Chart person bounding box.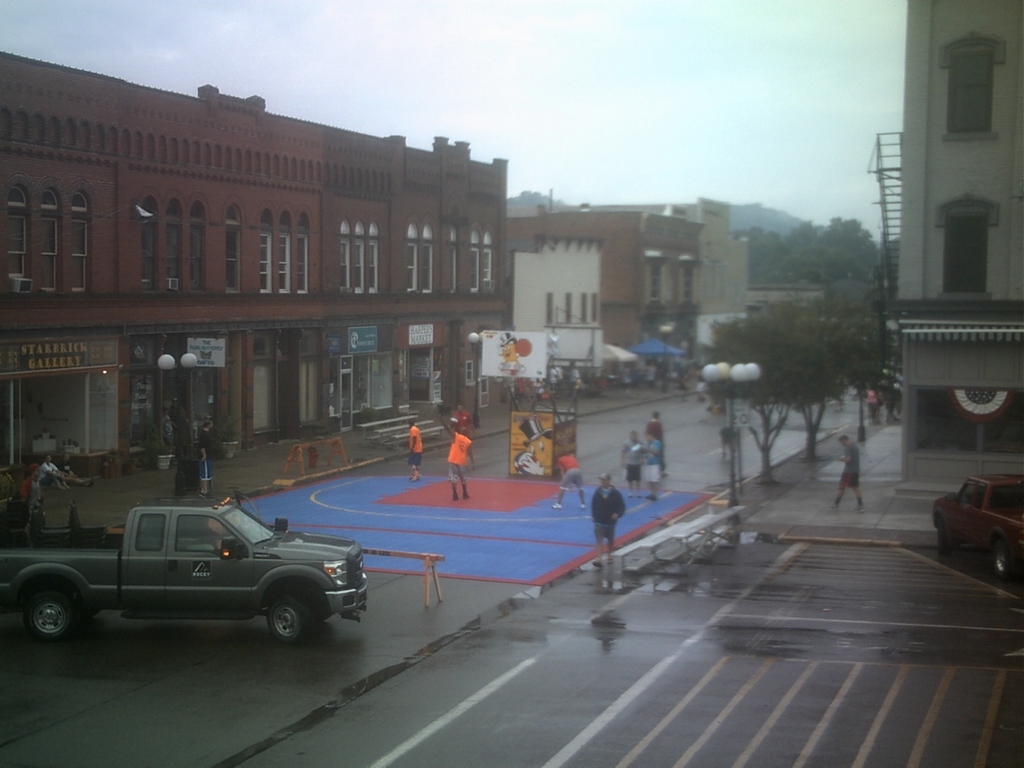
Charted: 23 456 63 510.
